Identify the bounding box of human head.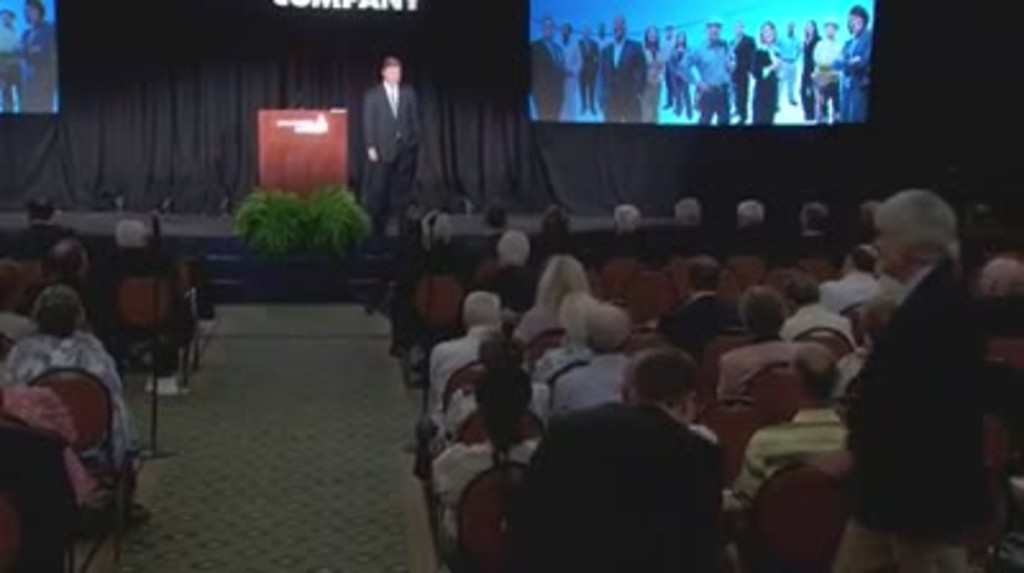
select_region(553, 286, 607, 338).
